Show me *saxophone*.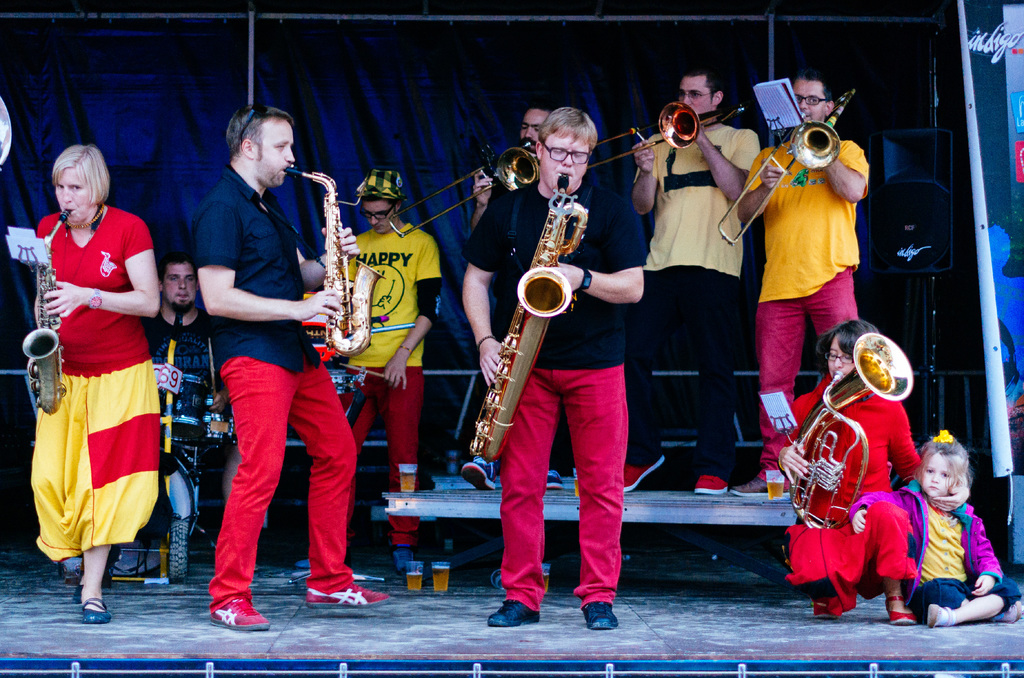
*saxophone* is here: 283,166,387,359.
